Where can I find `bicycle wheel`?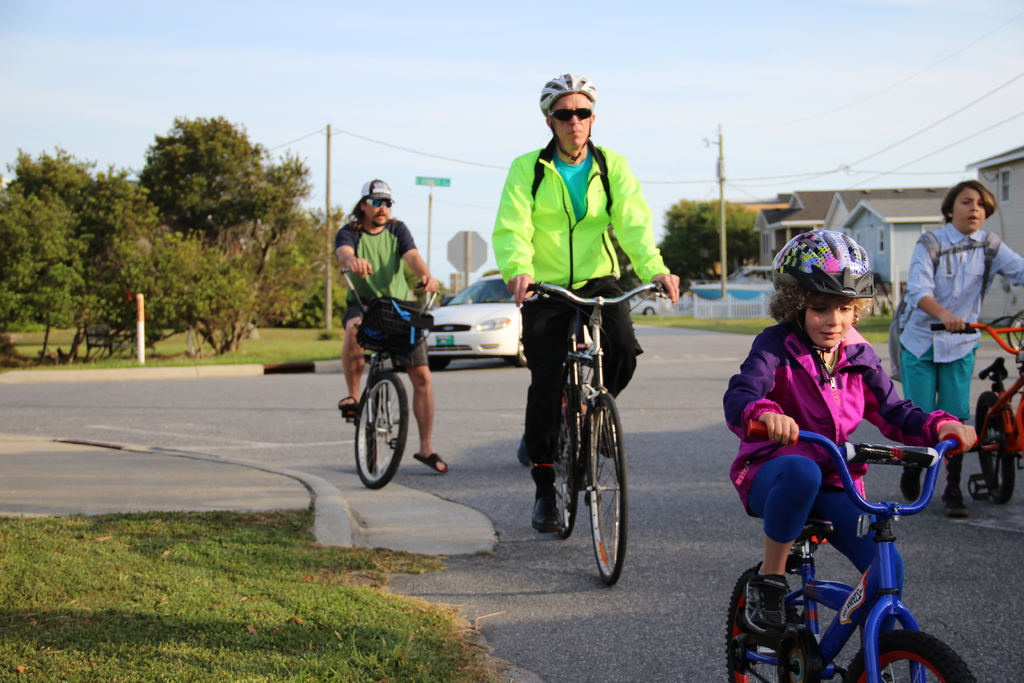
You can find it at 538/386/577/535.
